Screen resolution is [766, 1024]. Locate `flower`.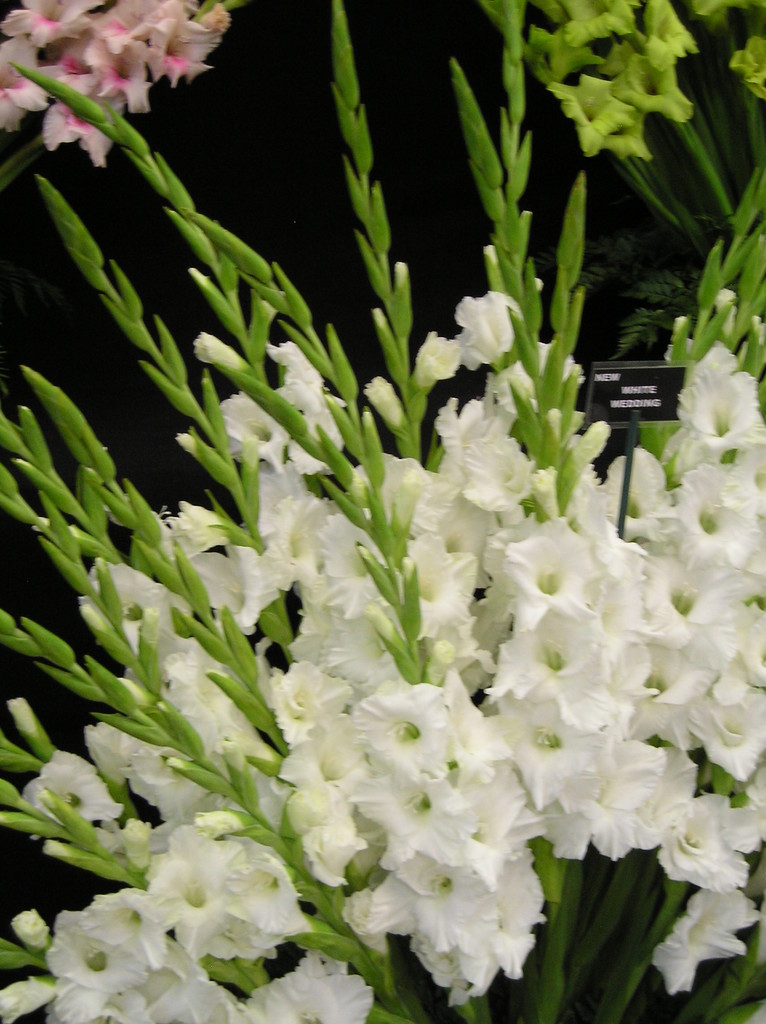
box=[690, 0, 765, 29].
